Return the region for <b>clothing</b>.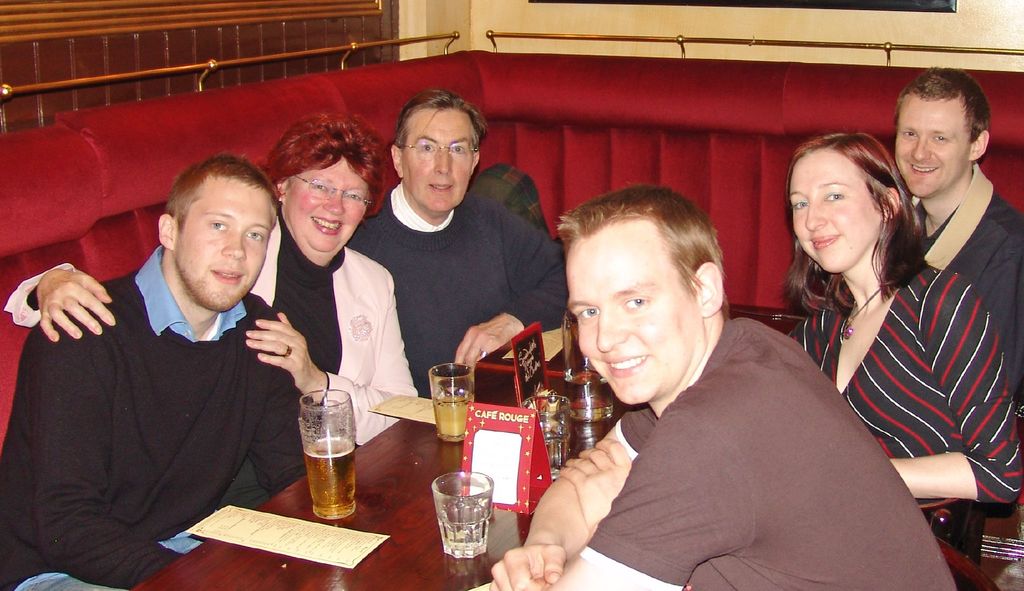
detection(2, 210, 427, 464).
